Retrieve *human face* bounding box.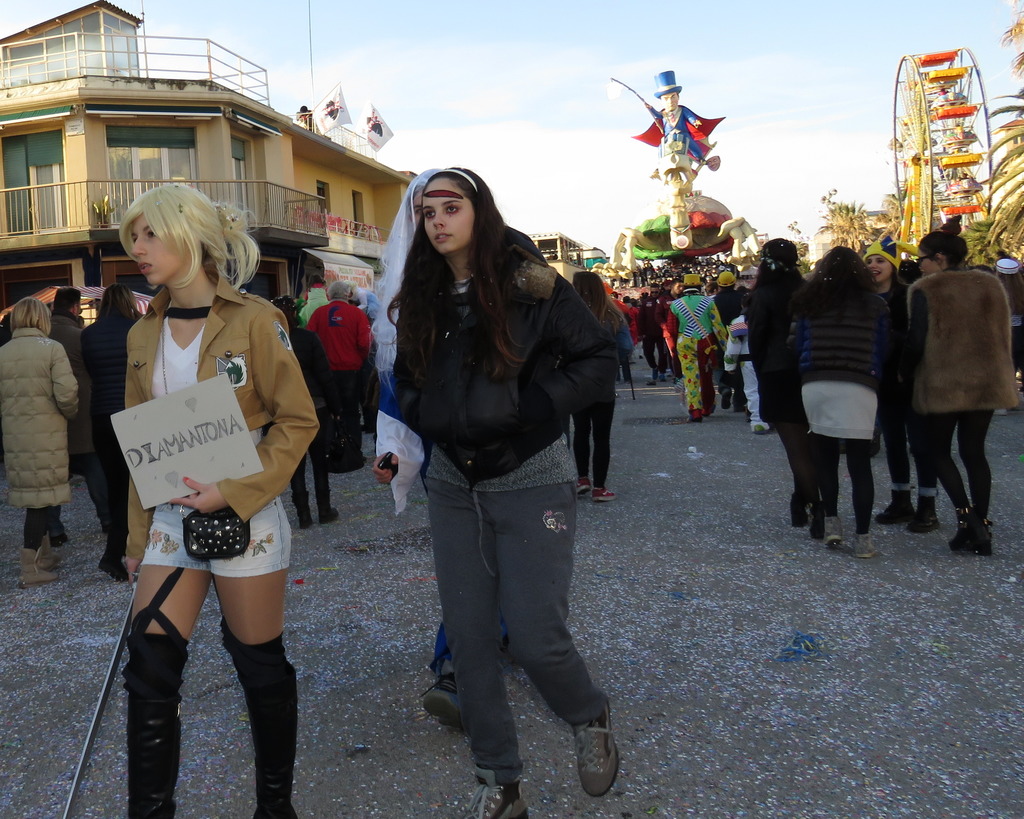
Bounding box: 866,256,895,283.
